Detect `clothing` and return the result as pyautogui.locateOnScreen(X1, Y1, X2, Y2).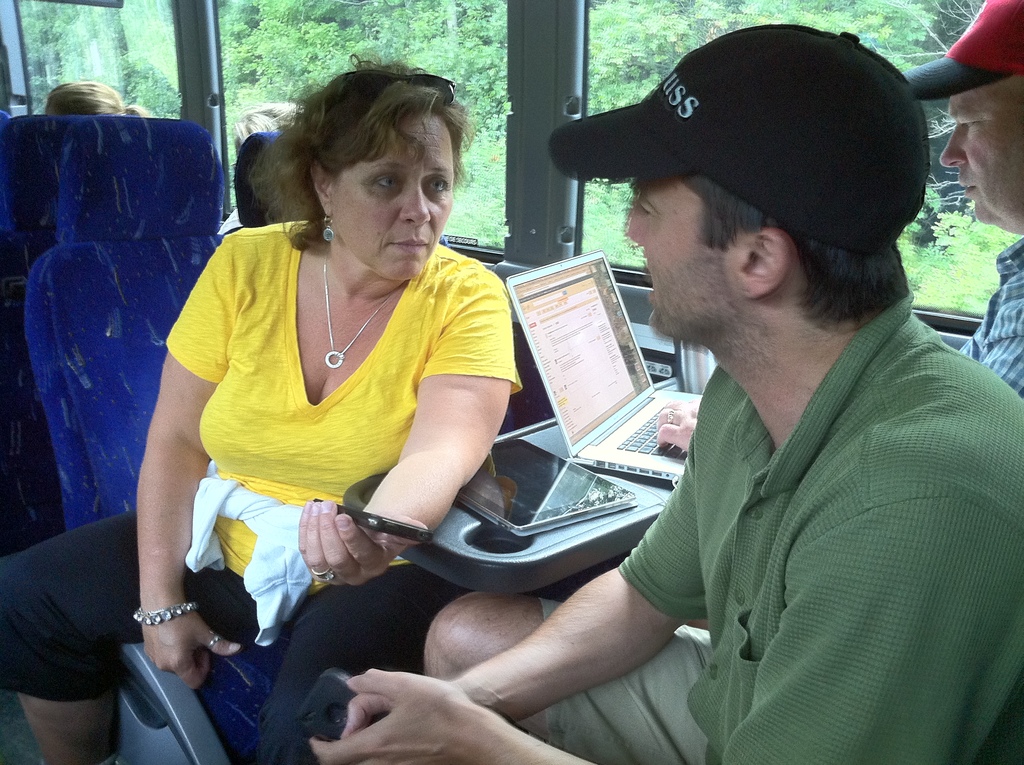
pyautogui.locateOnScreen(0, 218, 524, 764).
